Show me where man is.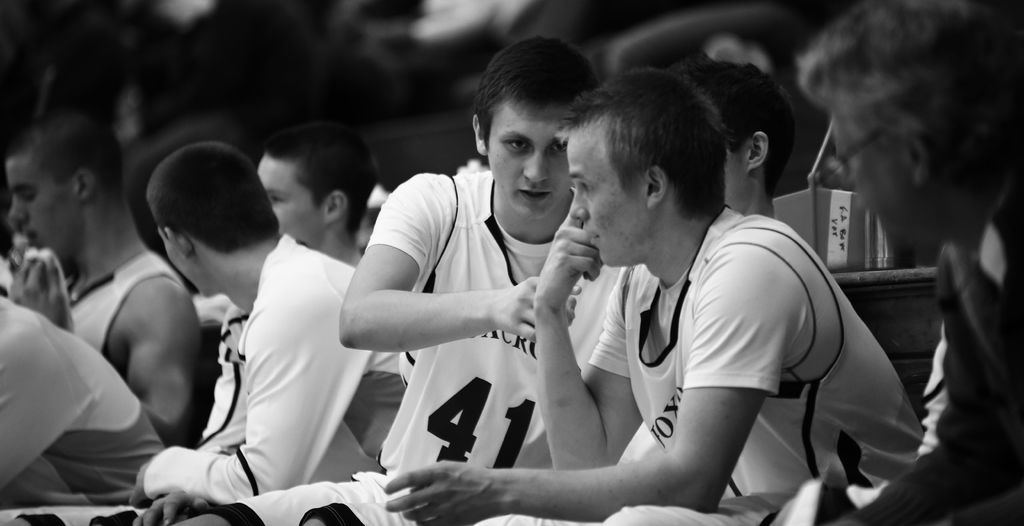
man is at <box>6,110,212,496</box>.
